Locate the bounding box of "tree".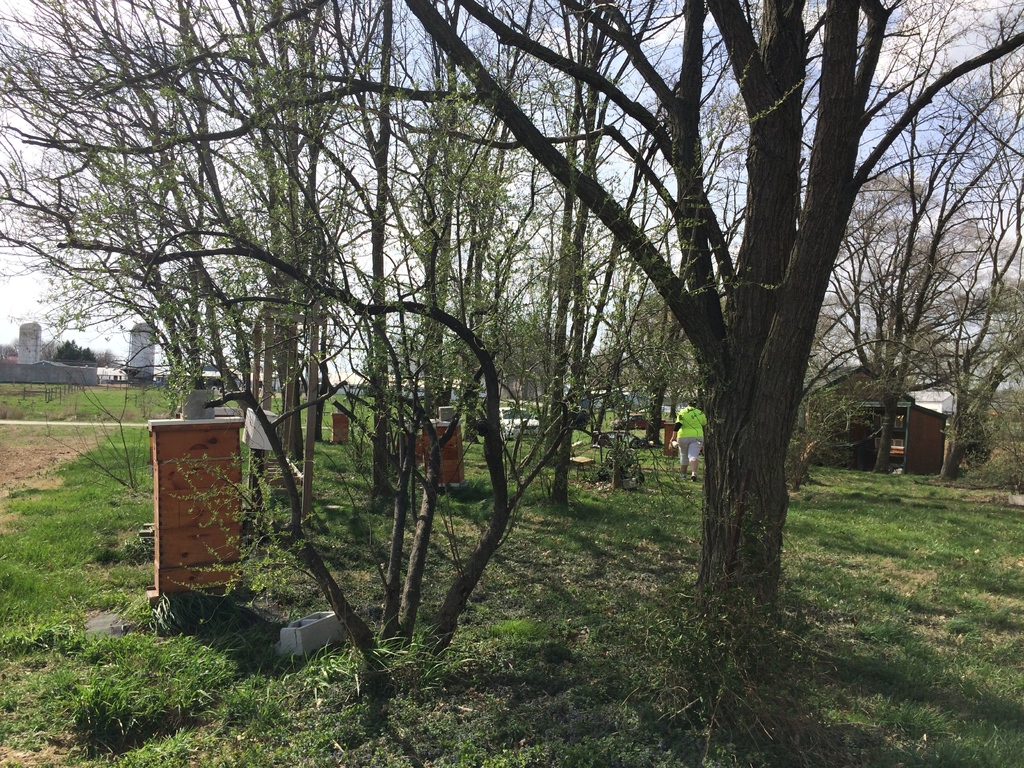
Bounding box: BBox(0, 0, 402, 558).
